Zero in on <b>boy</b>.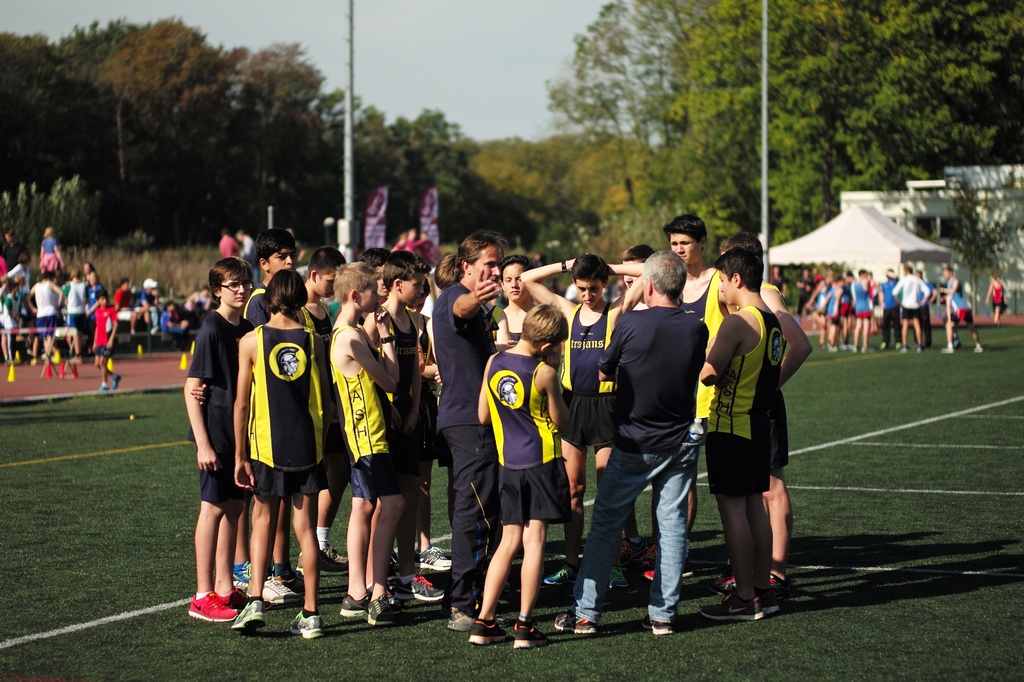
Zeroed in: 499,254,534,341.
